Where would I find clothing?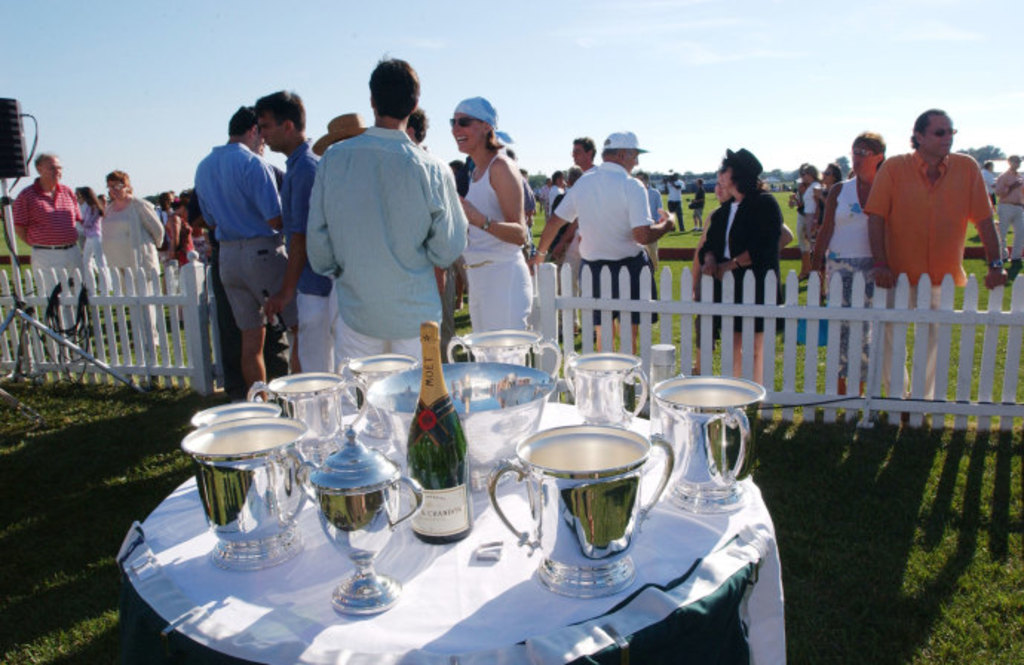
At left=709, top=191, right=784, bottom=331.
